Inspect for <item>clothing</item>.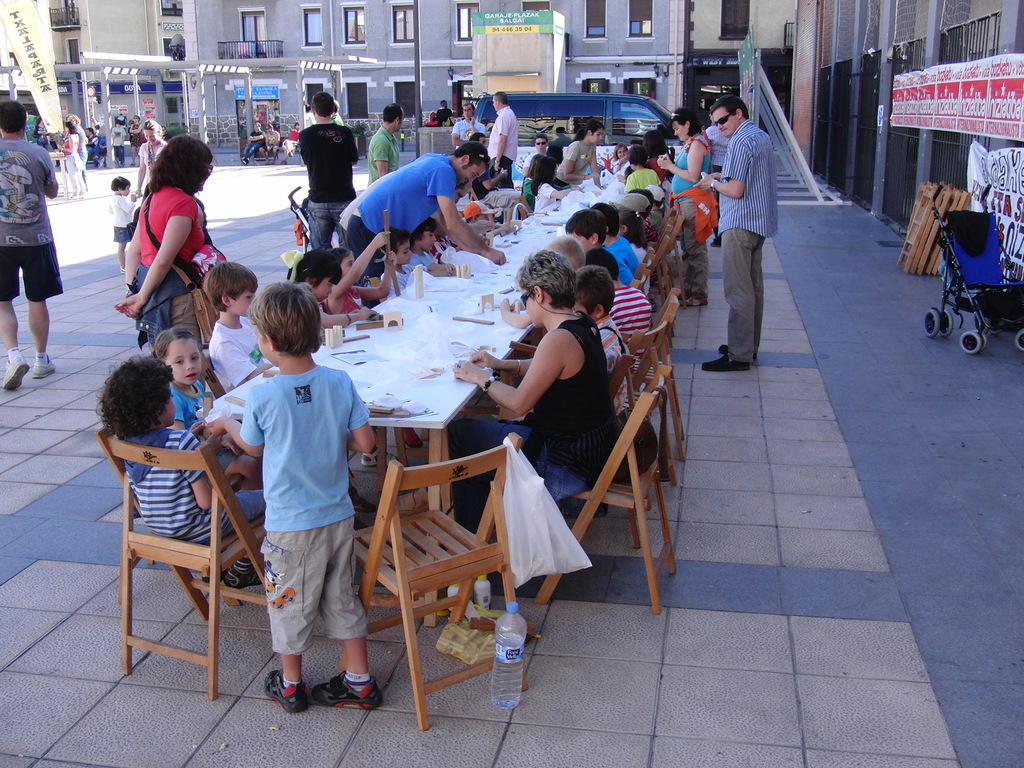
Inspection: detection(106, 417, 270, 538).
